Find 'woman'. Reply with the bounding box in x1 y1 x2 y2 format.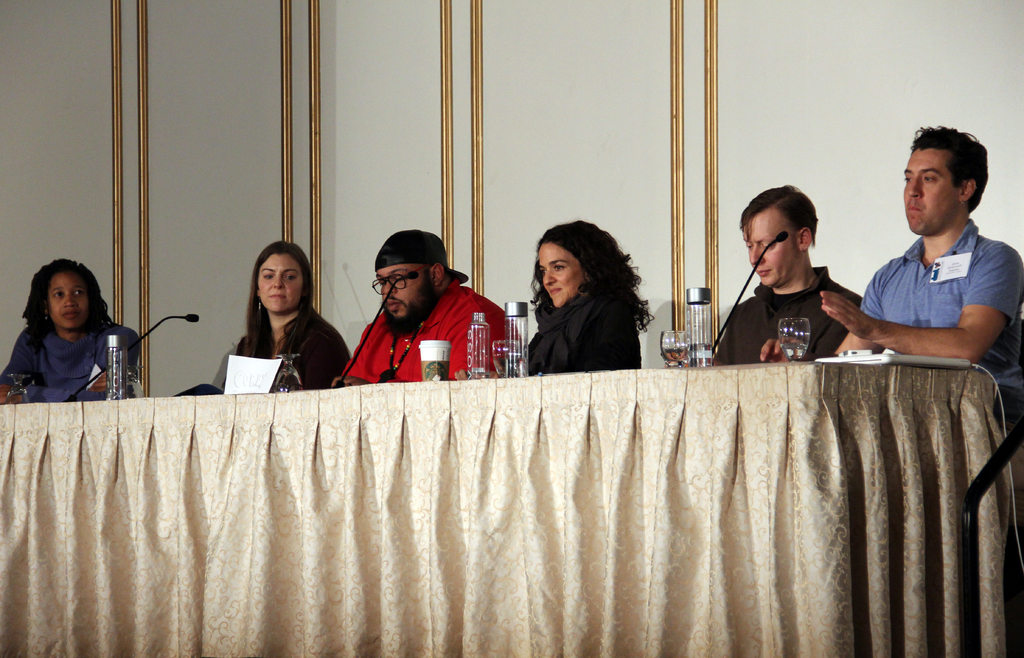
513 218 654 372.
